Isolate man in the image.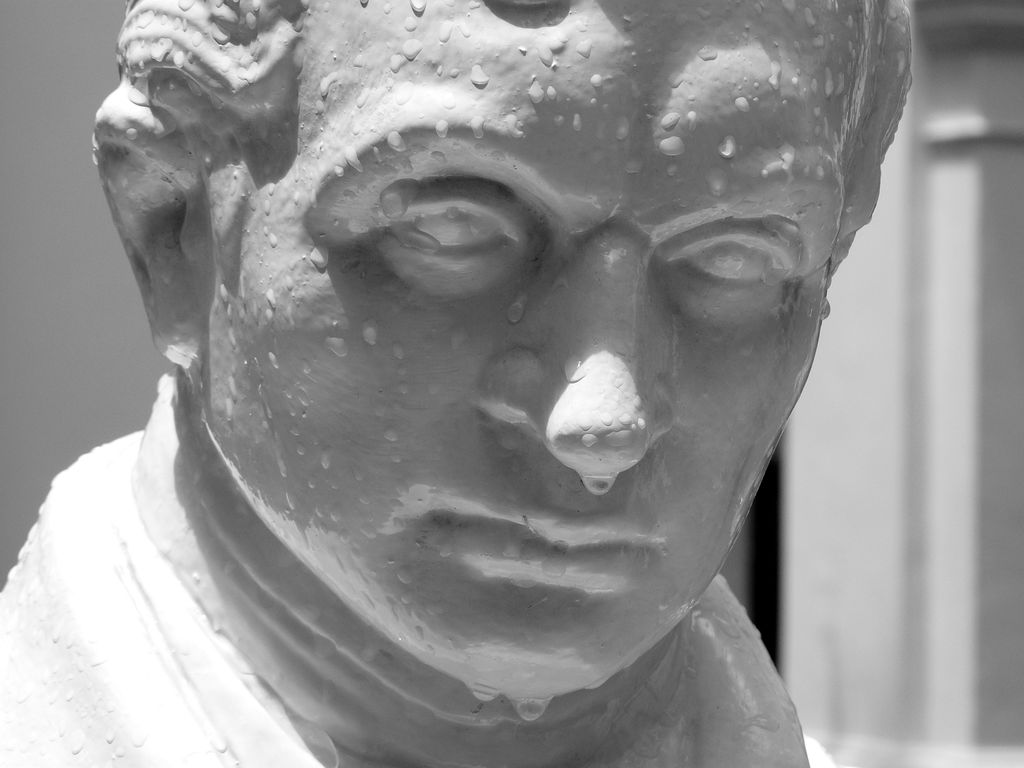
Isolated region: detection(26, 31, 984, 744).
